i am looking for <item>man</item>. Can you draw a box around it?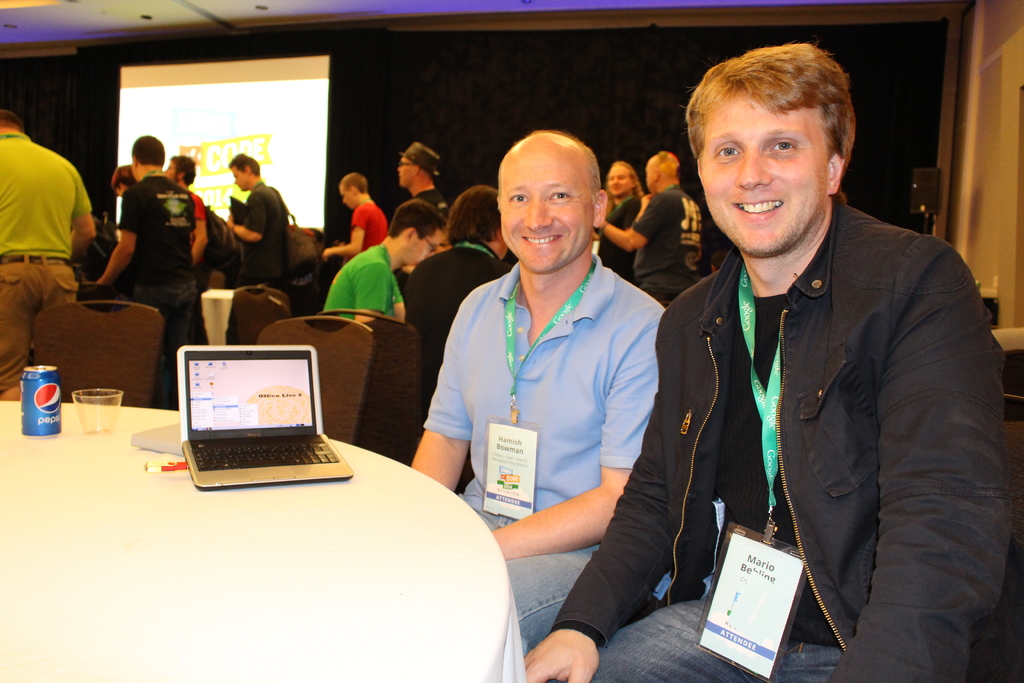
Sure, the bounding box is x1=396, y1=140, x2=442, y2=213.
